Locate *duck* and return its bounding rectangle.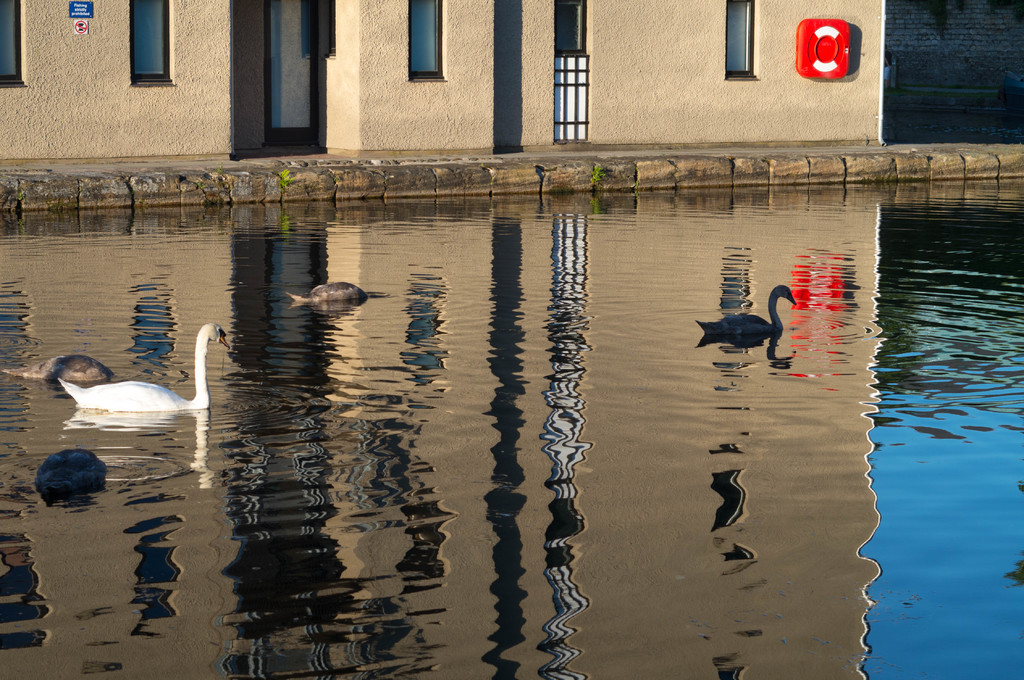
[278,280,392,311].
